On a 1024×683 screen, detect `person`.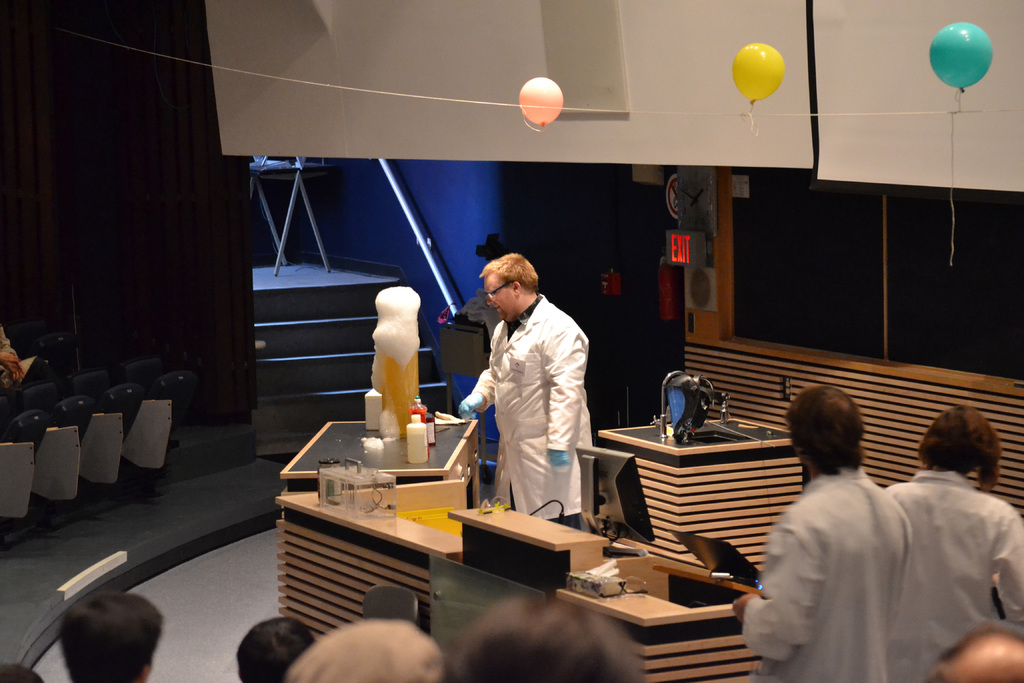
729:384:915:682.
